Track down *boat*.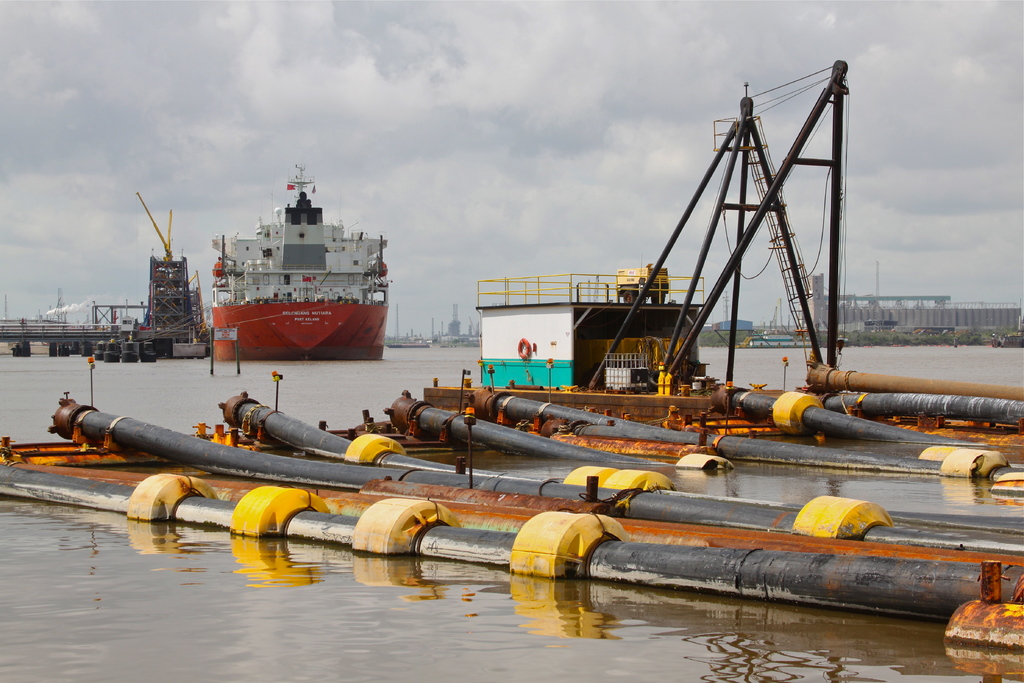
Tracked to <bbox>178, 154, 412, 352</bbox>.
